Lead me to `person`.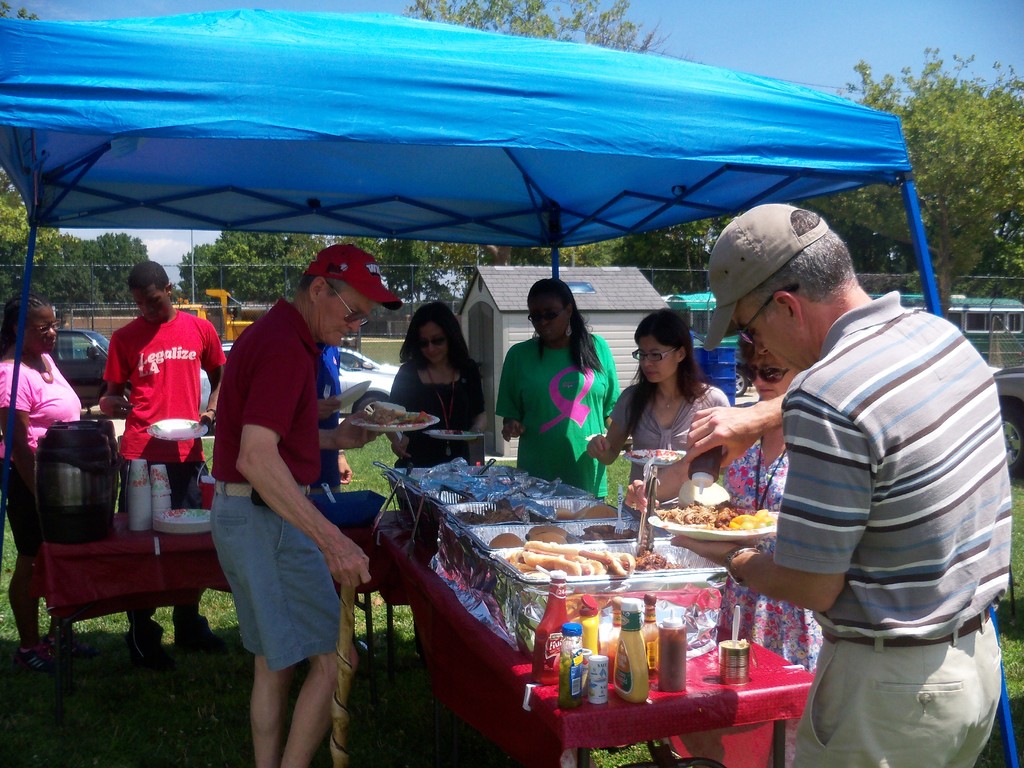
Lead to {"x1": 0, "y1": 291, "x2": 88, "y2": 660}.
